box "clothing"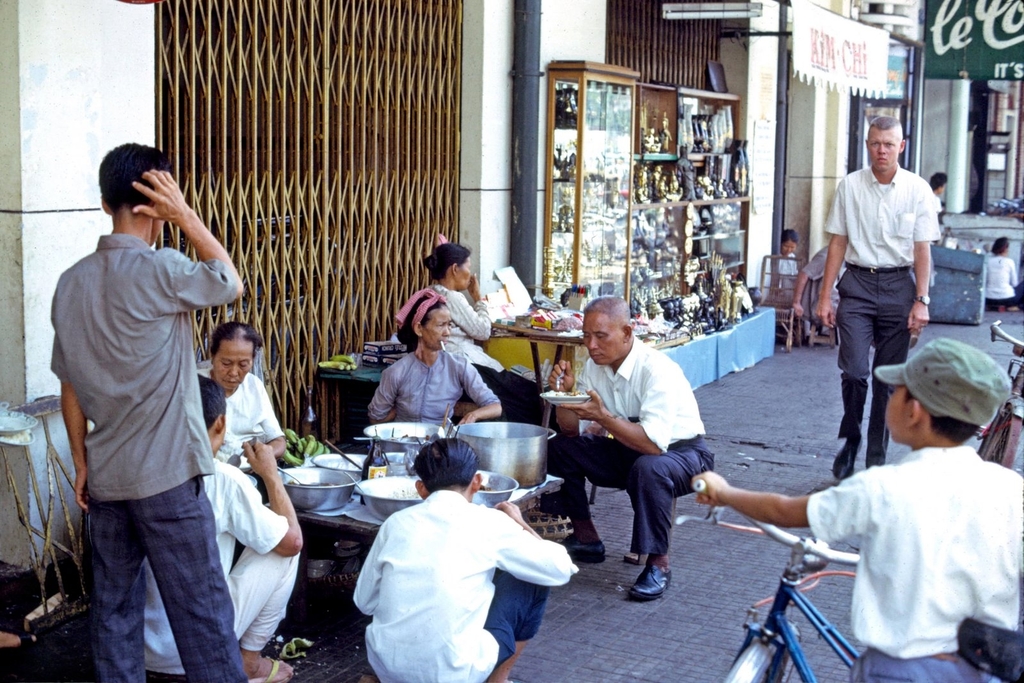
bbox=(826, 164, 939, 460)
